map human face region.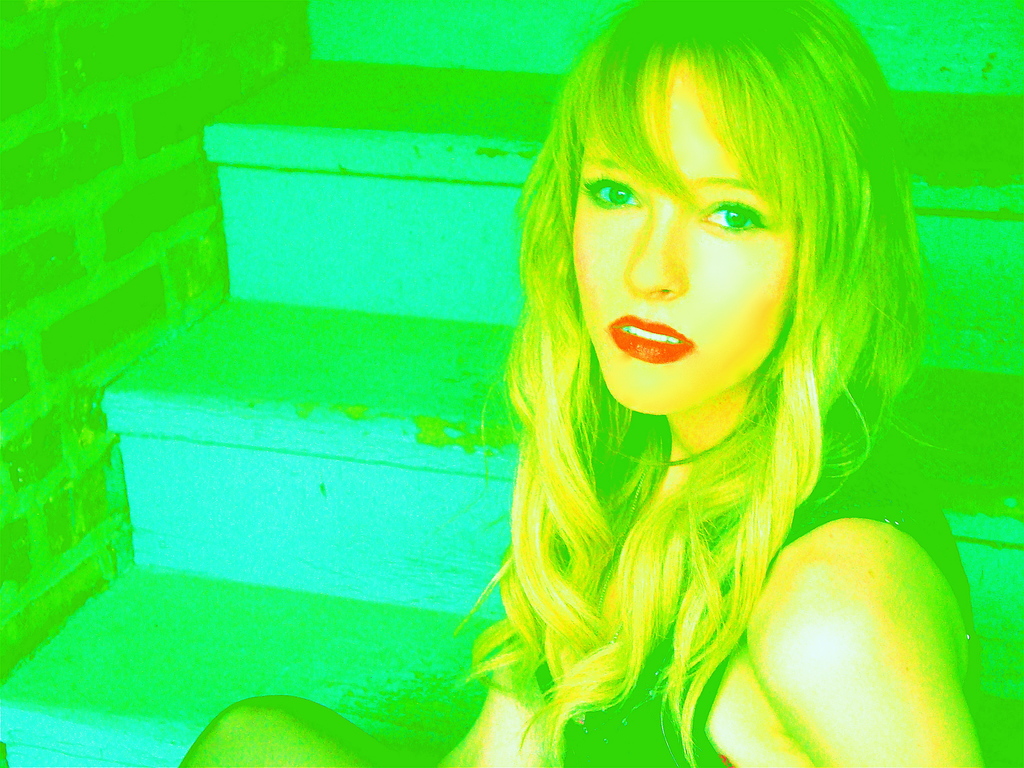
Mapped to box=[571, 68, 797, 419].
